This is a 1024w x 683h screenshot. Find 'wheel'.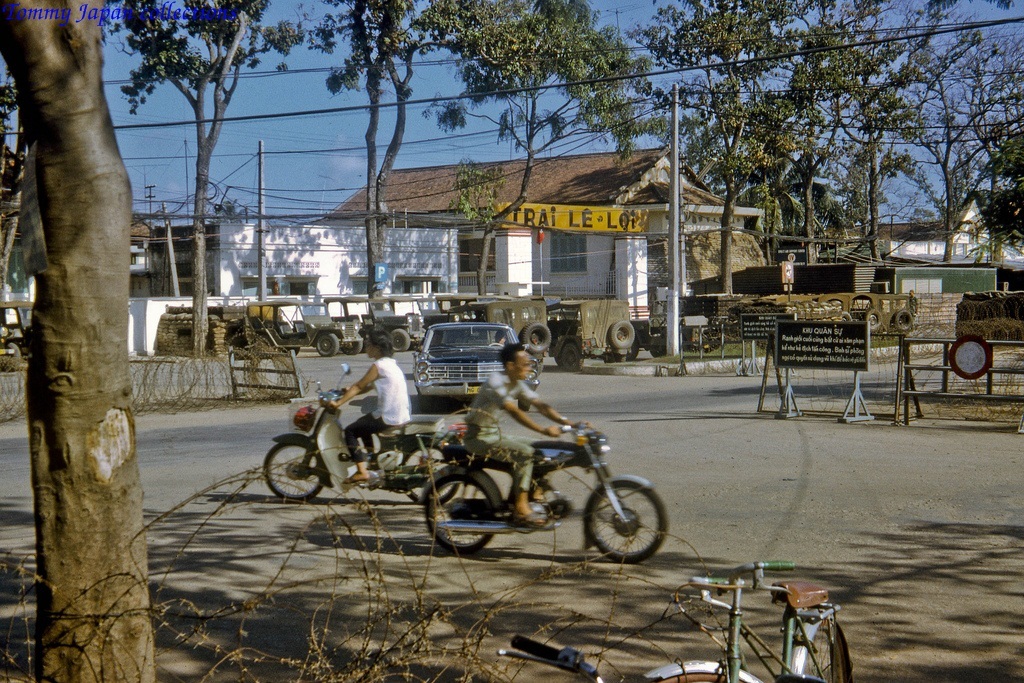
Bounding box: [left=608, top=320, right=633, bottom=345].
